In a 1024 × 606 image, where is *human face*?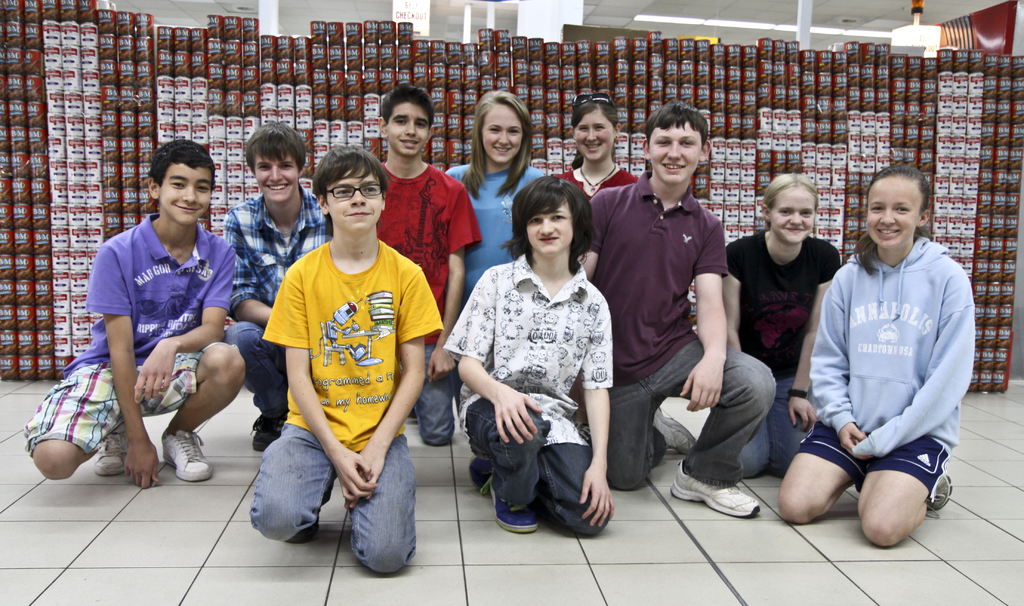
(x1=483, y1=103, x2=518, y2=170).
